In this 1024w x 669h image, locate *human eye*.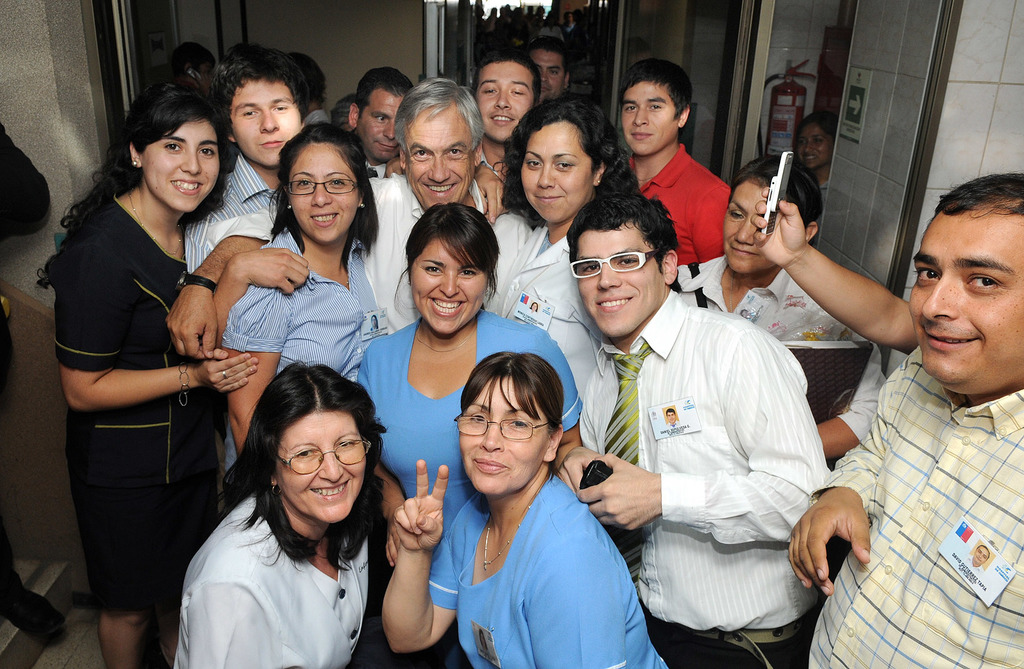
Bounding box: box=[811, 135, 825, 142].
